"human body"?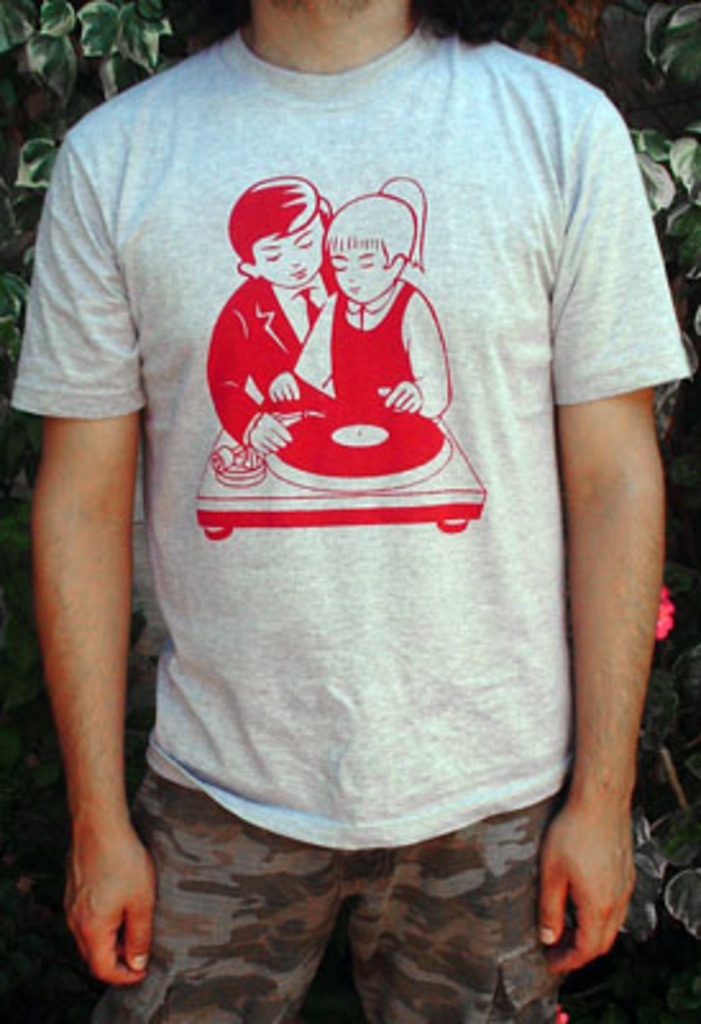
bbox=(74, 0, 645, 1021)
